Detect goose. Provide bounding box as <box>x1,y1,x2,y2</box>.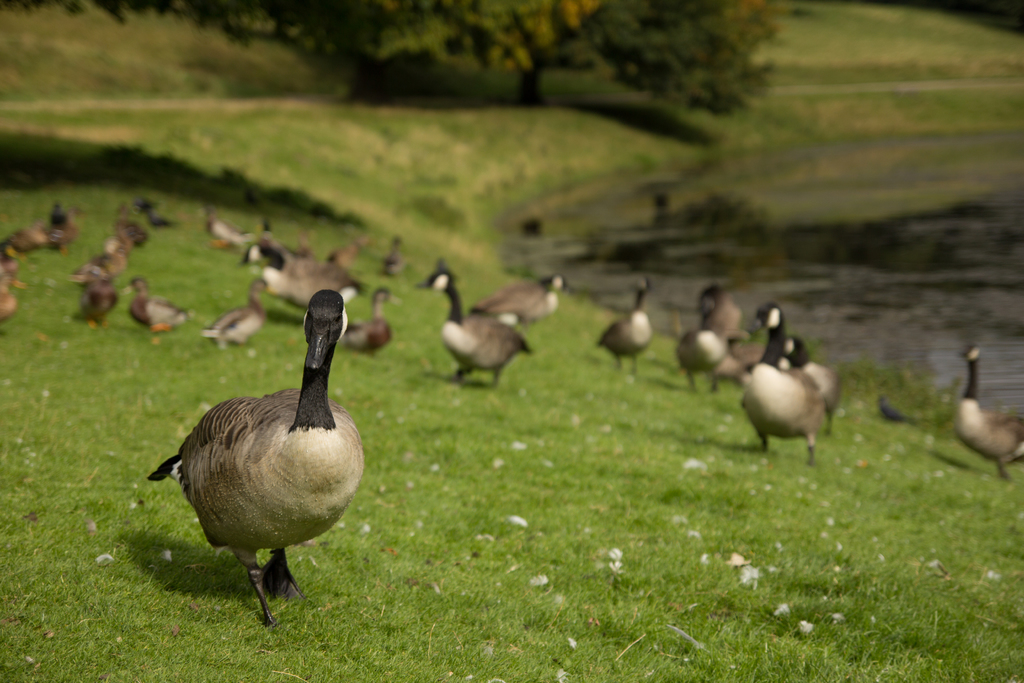
<box>954,343,1023,482</box>.
